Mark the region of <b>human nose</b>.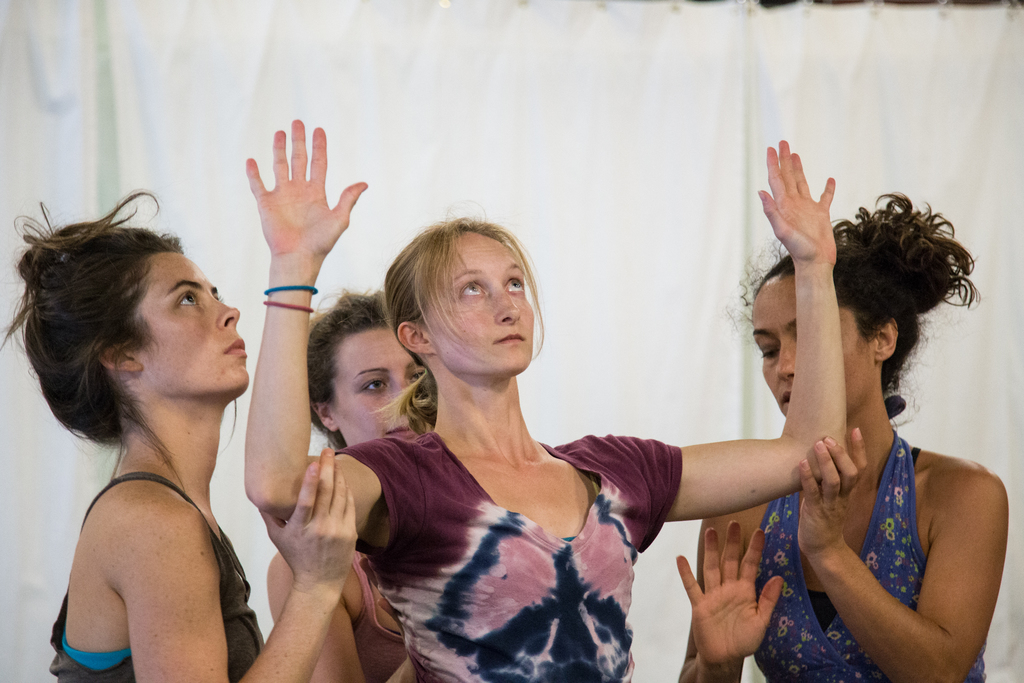
Region: 775,342,797,383.
